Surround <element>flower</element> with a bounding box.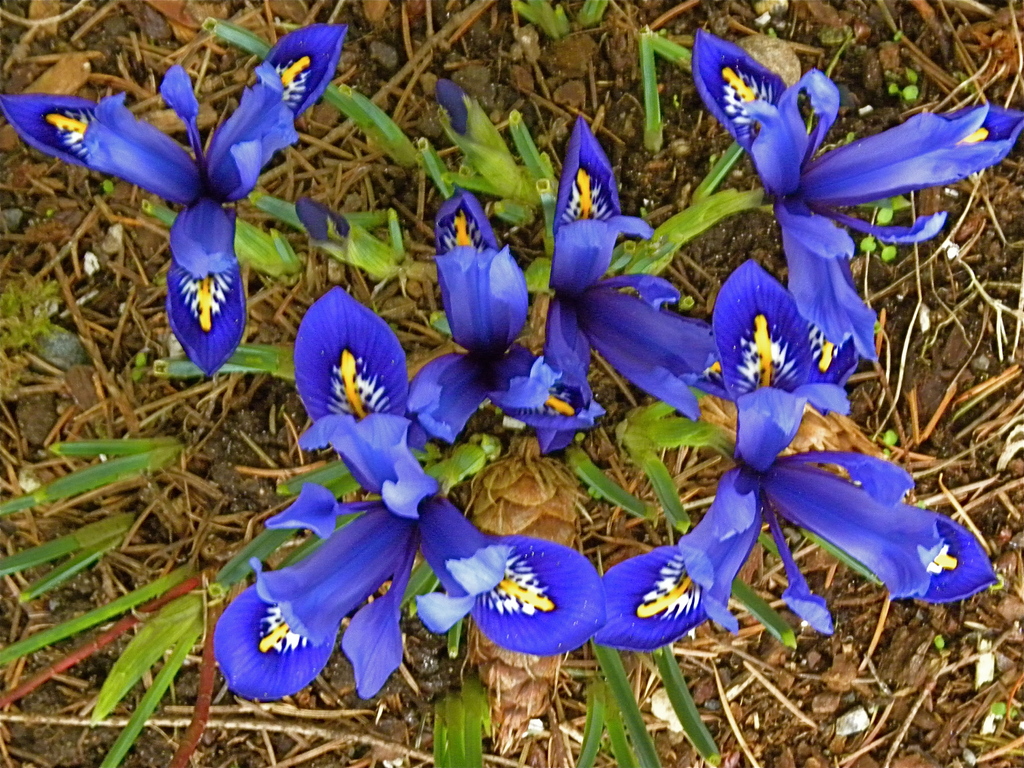
x1=44 y1=22 x2=339 y2=351.
